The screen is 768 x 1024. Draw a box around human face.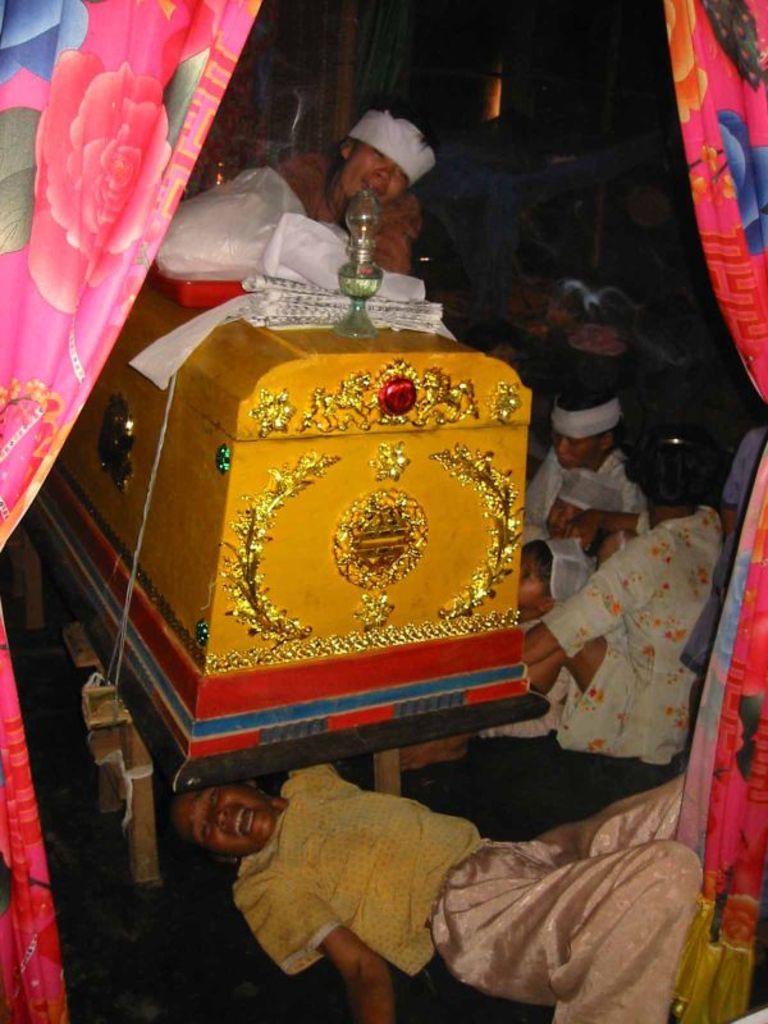
(x1=512, y1=548, x2=540, y2=605).
